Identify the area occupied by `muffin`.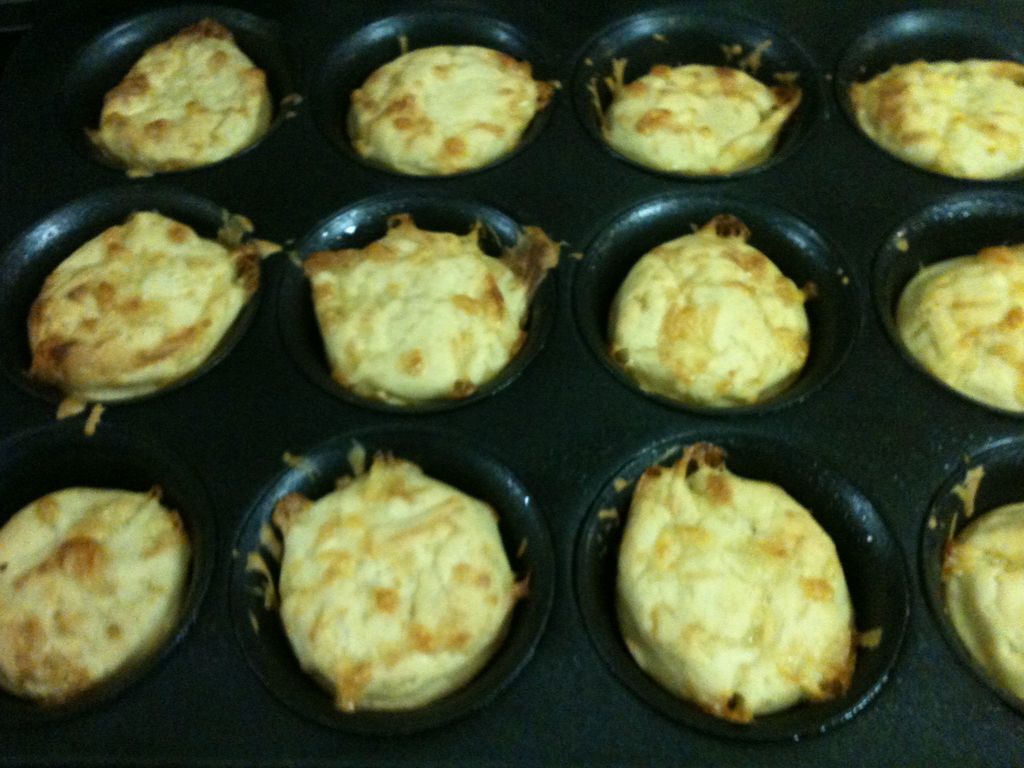
Area: (0, 484, 194, 712).
